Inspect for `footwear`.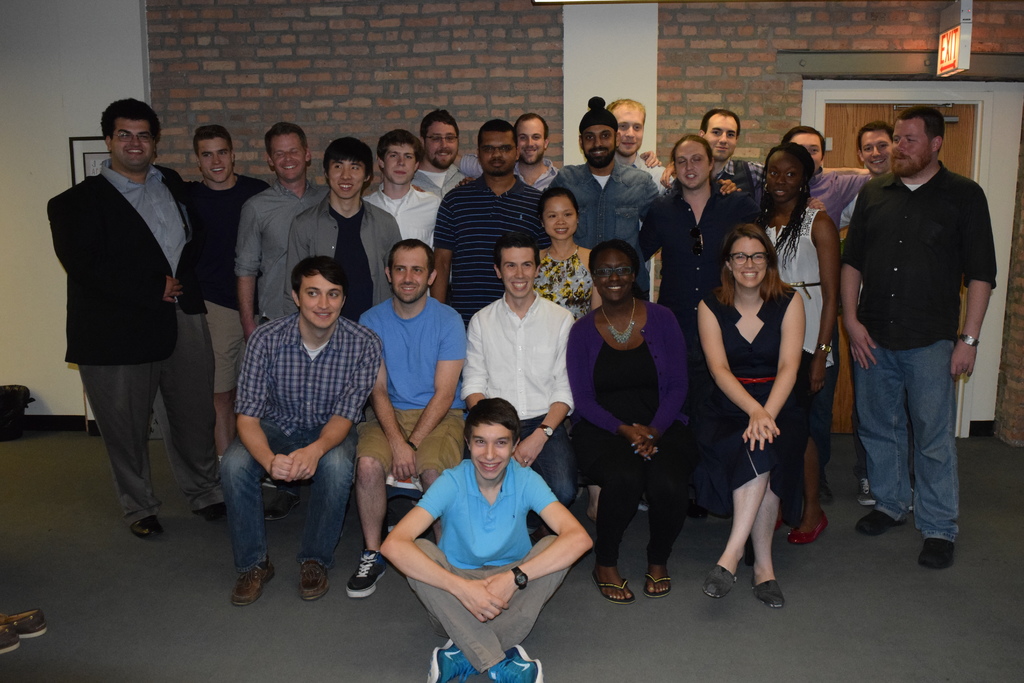
Inspection: {"left": 915, "top": 536, "right": 958, "bottom": 572}.
